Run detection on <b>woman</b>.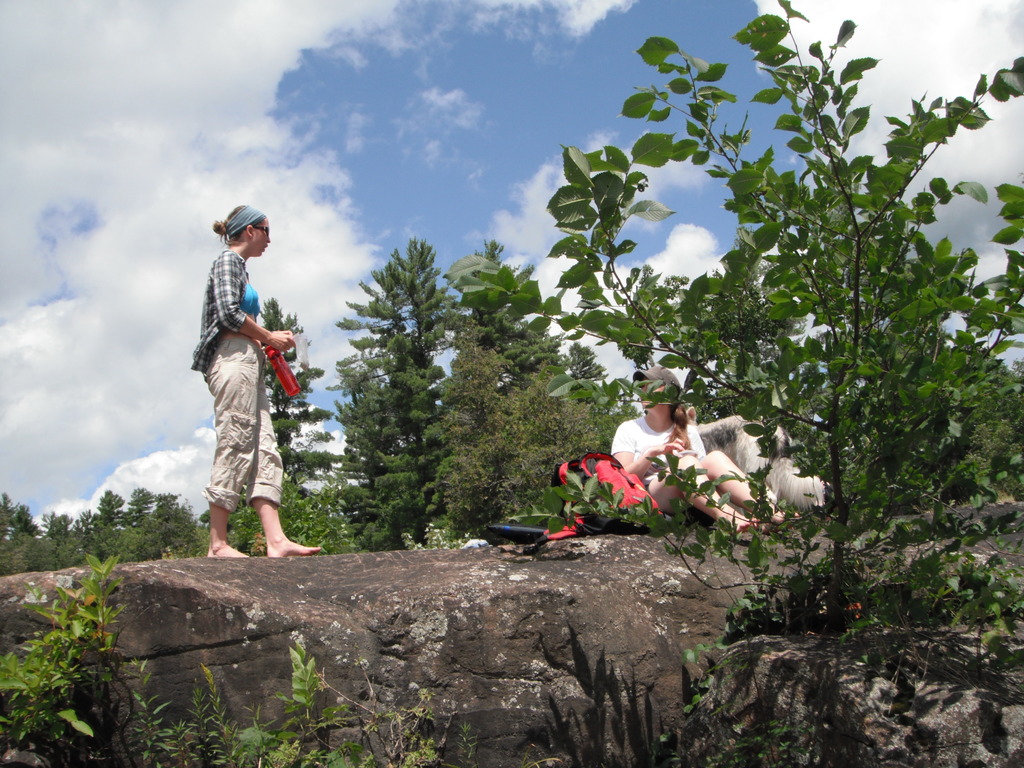
Result: bbox=[603, 360, 799, 540].
